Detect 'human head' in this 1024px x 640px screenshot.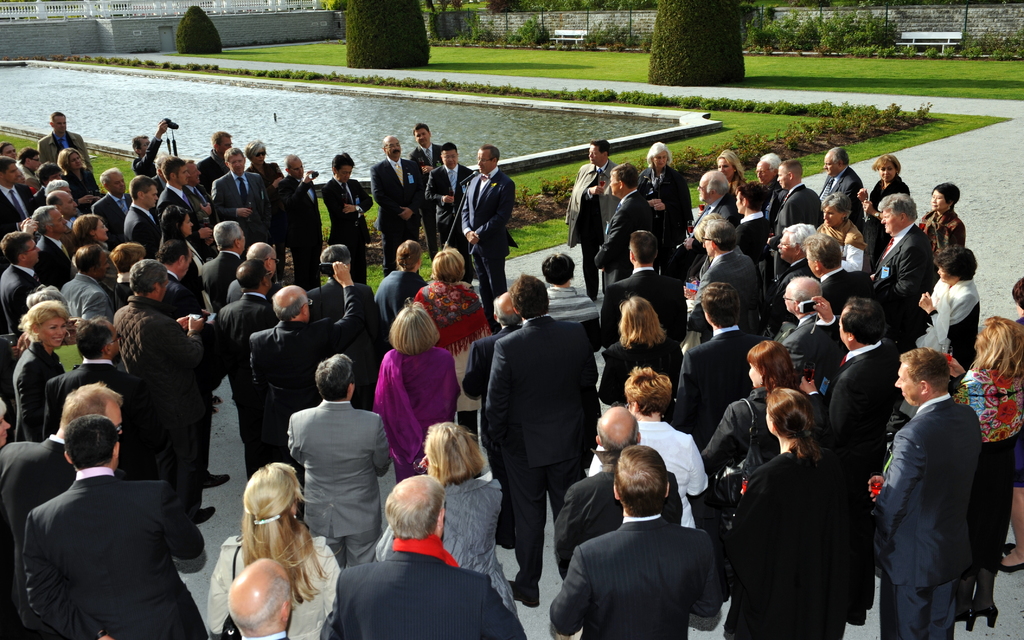
Detection: bbox=(380, 136, 400, 161).
